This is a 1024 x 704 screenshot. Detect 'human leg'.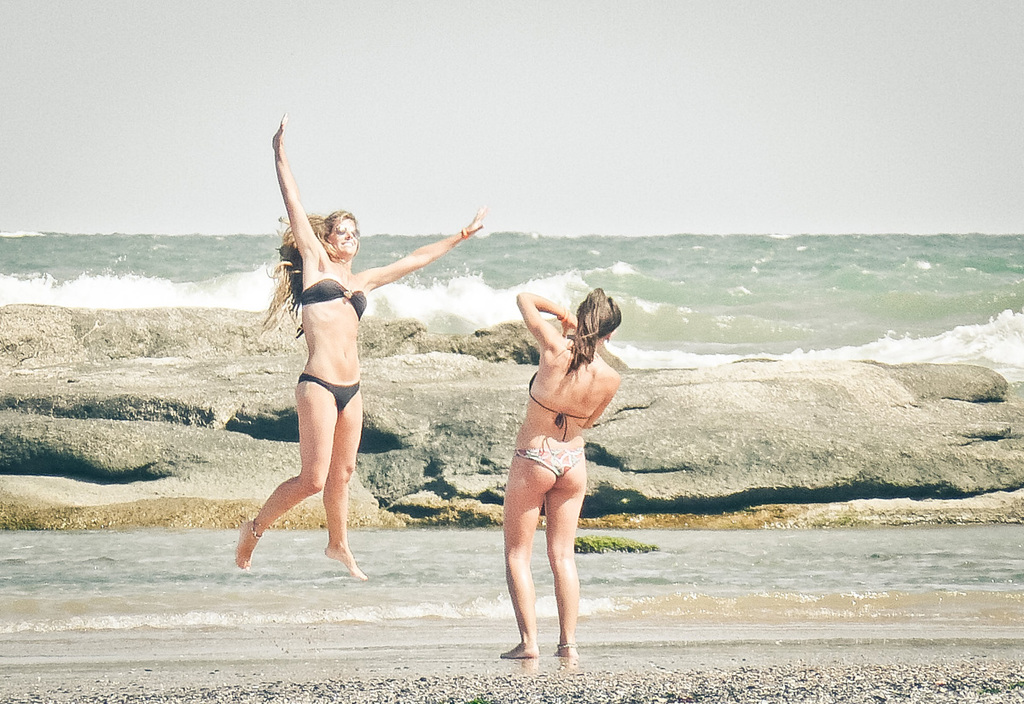
bbox=[546, 452, 587, 657].
